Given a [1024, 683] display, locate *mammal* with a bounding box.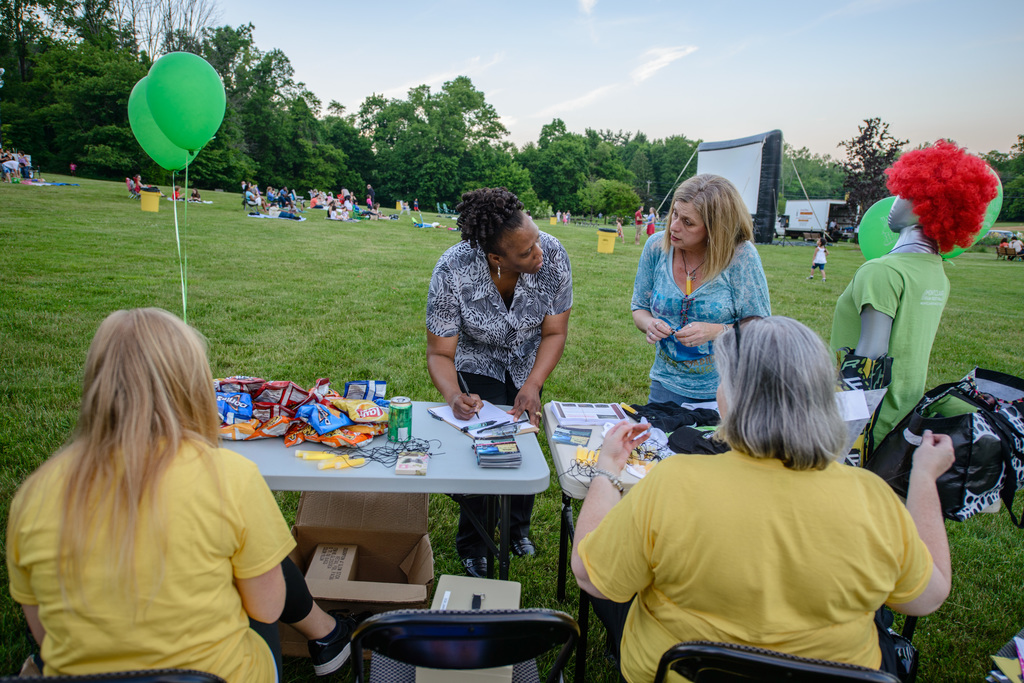
Located: <region>71, 163, 76, 175</region>.
